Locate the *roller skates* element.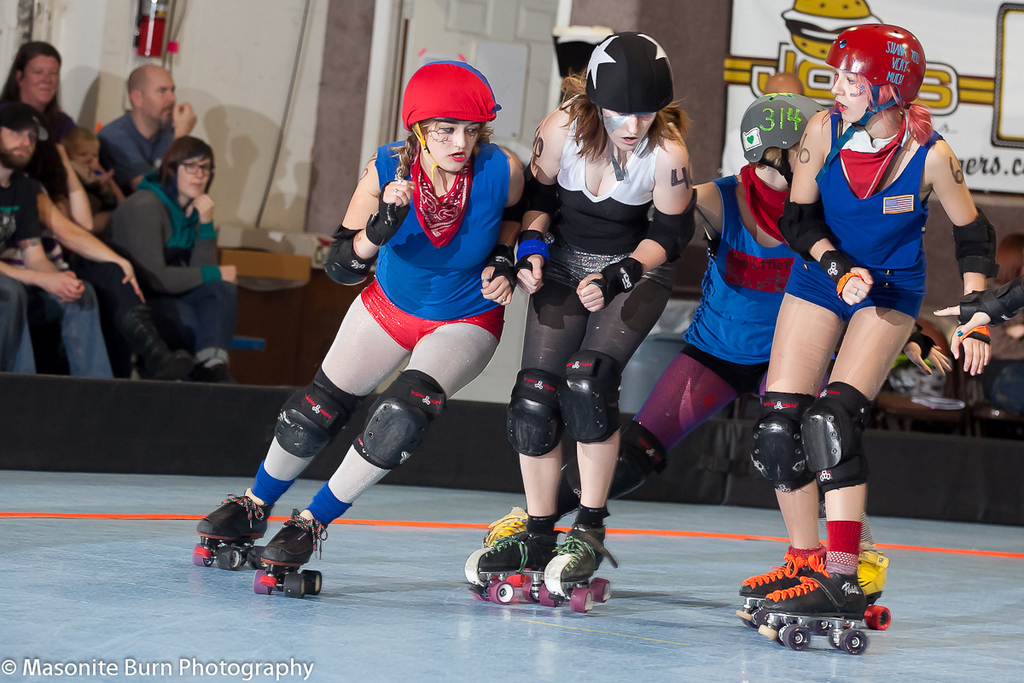
Element bbox: pyautogui.locateOnScreen(751, 552, 868, 653).
